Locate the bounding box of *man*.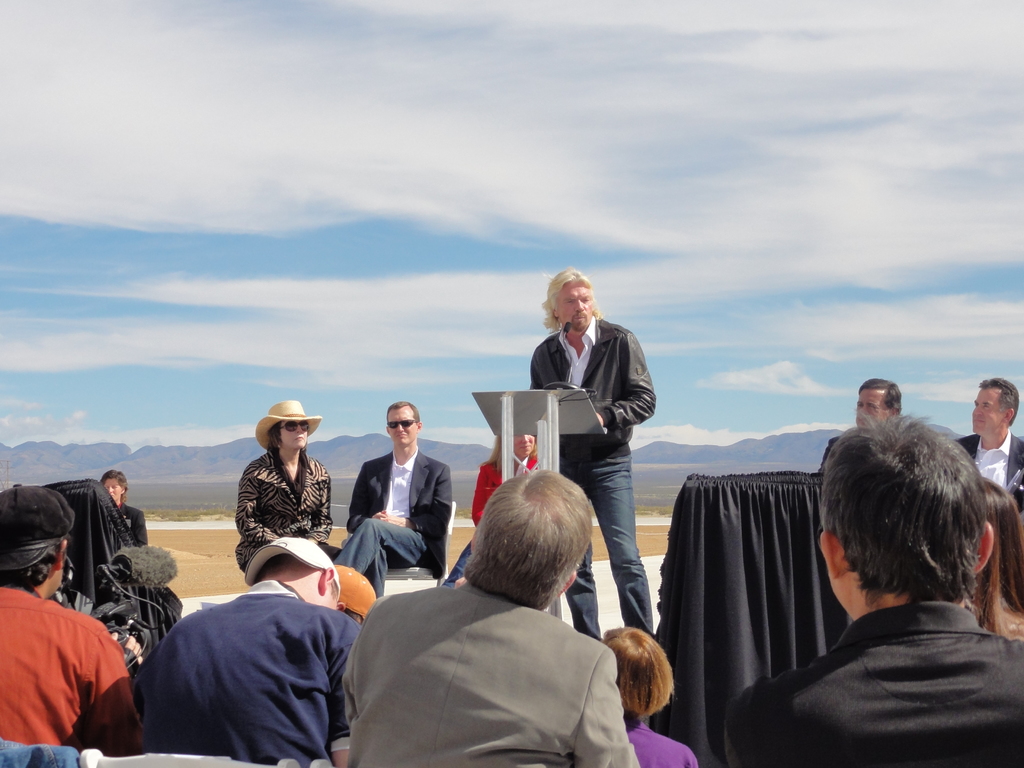
Bounding box: 351/472/641/767.
